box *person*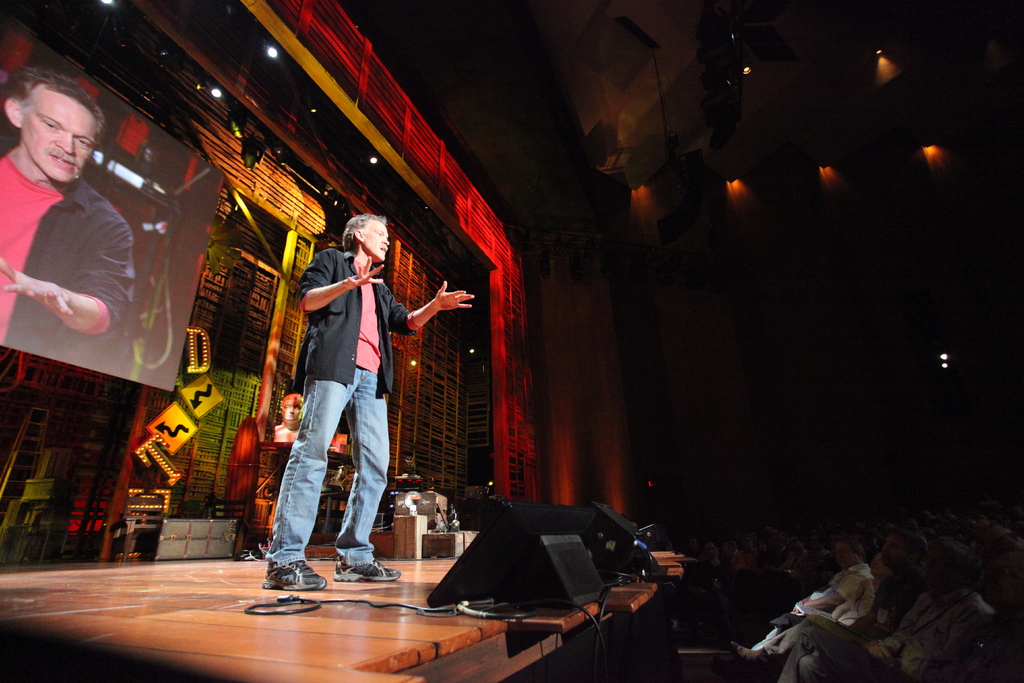
(x1=254, y1=210, x2=423, y2=605)
